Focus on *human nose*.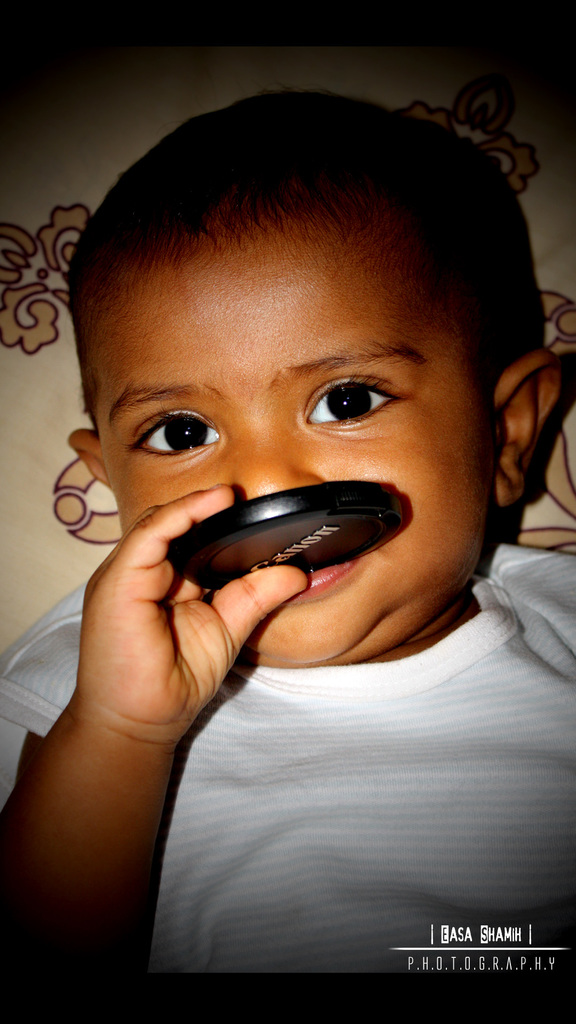
Focused at left=222, top=432, right=308, bottom=502.
